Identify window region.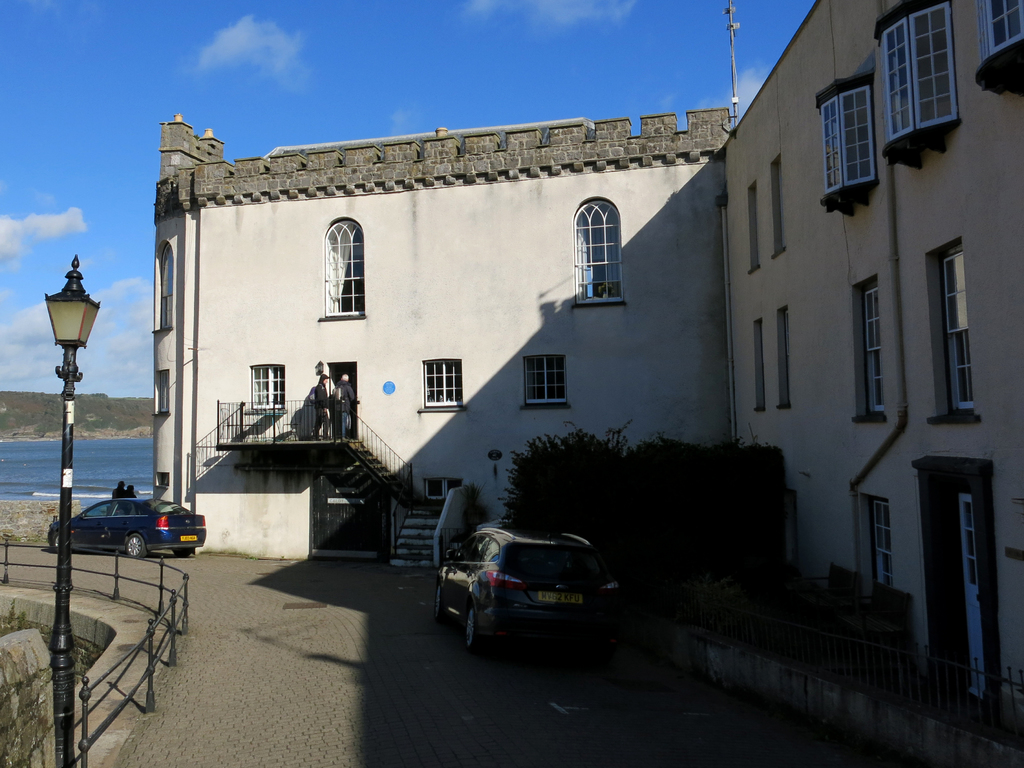
Region: 415:355:465:412.
